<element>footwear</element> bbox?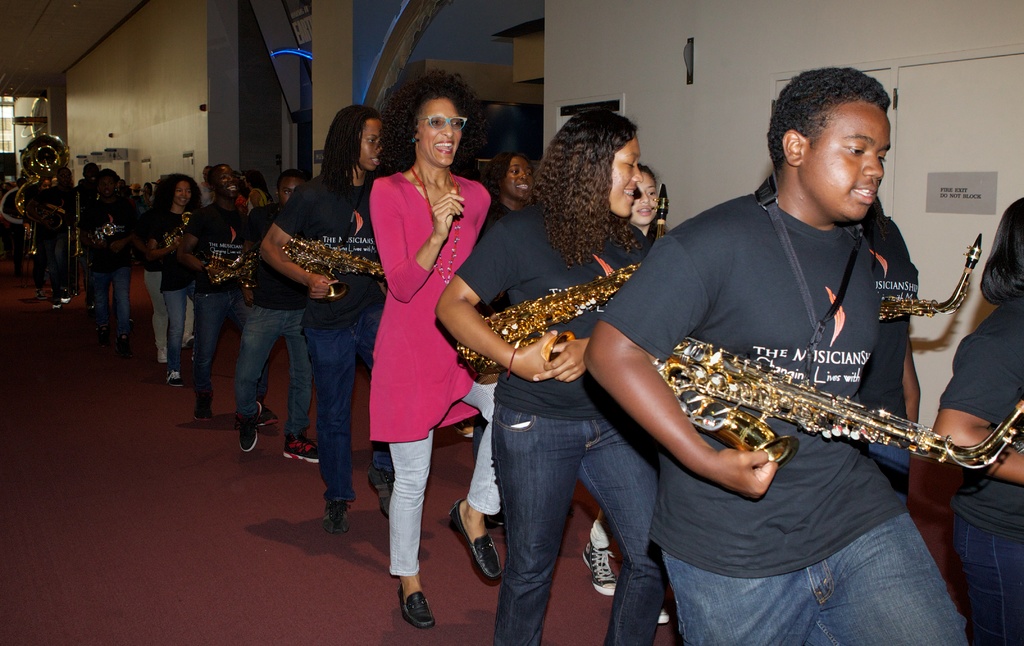
[196, 397, 221, 420]
